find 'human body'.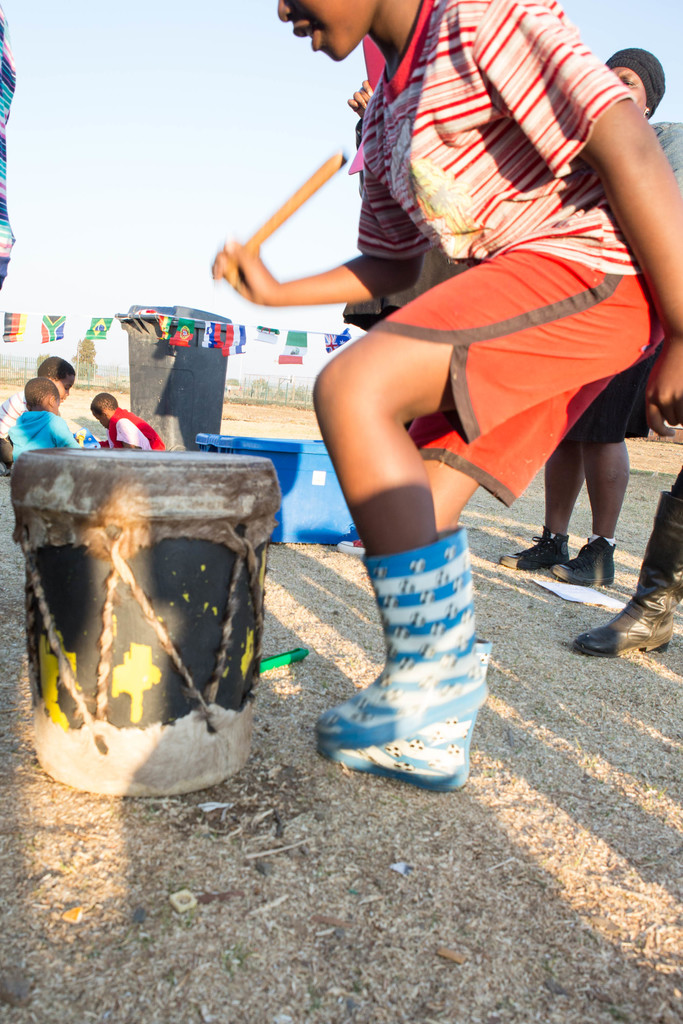
{"left": 0, "top": 349, "right": 69, "bottom": 460}.
